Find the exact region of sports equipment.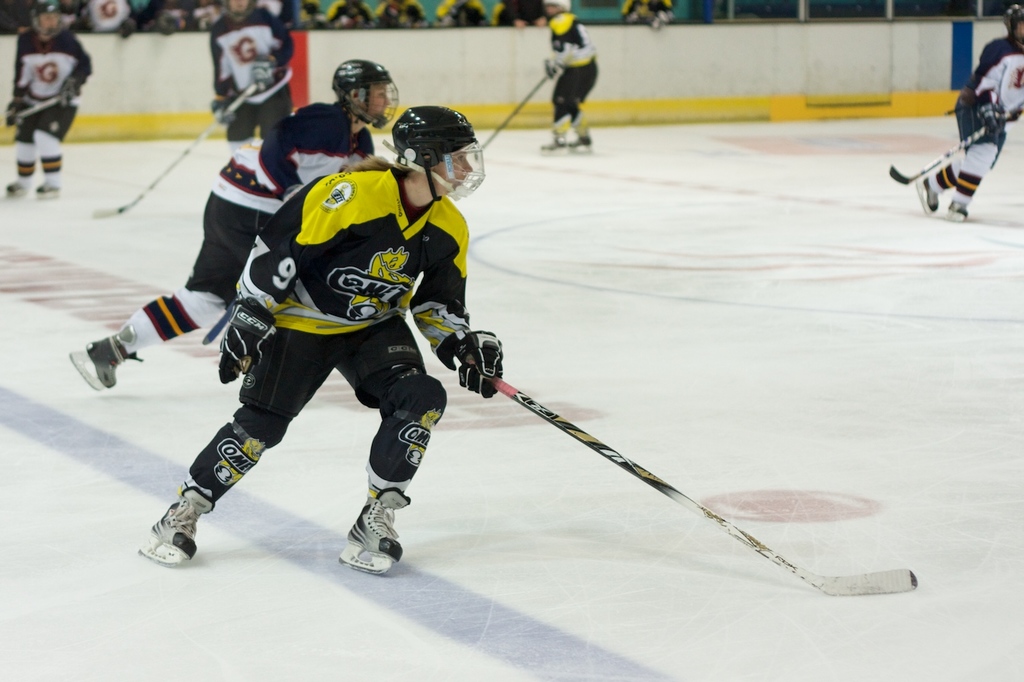
Exact region: <bbox>539, 127, 570, 158</bbox>.
